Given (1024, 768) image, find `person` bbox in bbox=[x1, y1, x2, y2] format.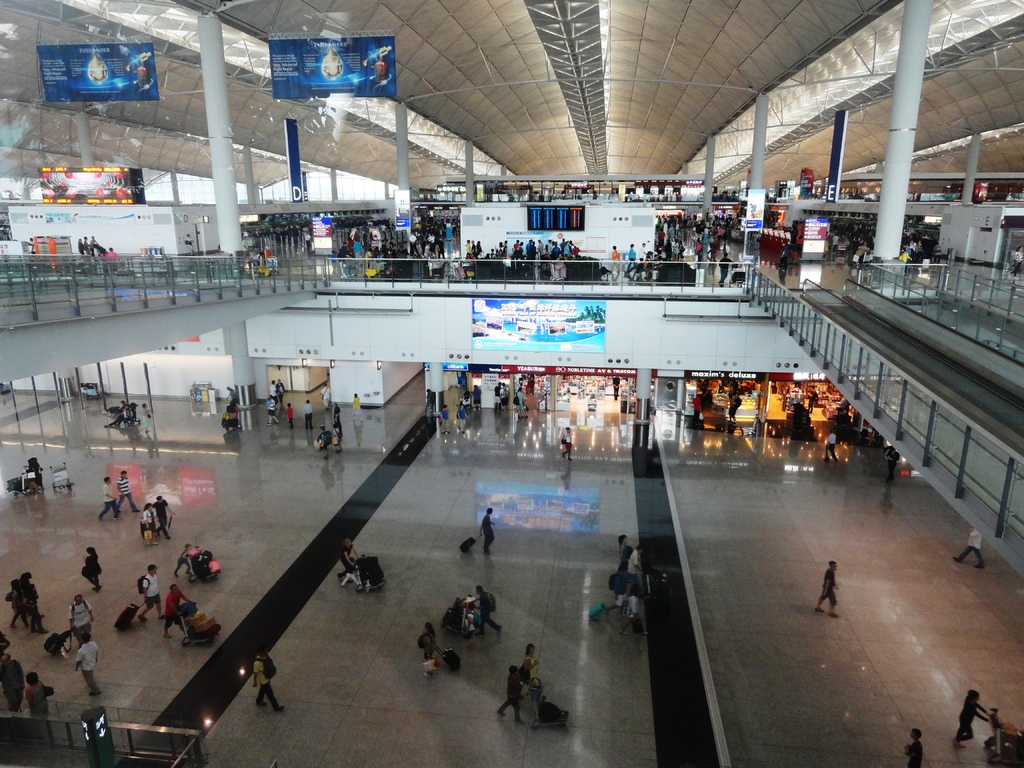
bbox=[817, 560, 836, 618].
